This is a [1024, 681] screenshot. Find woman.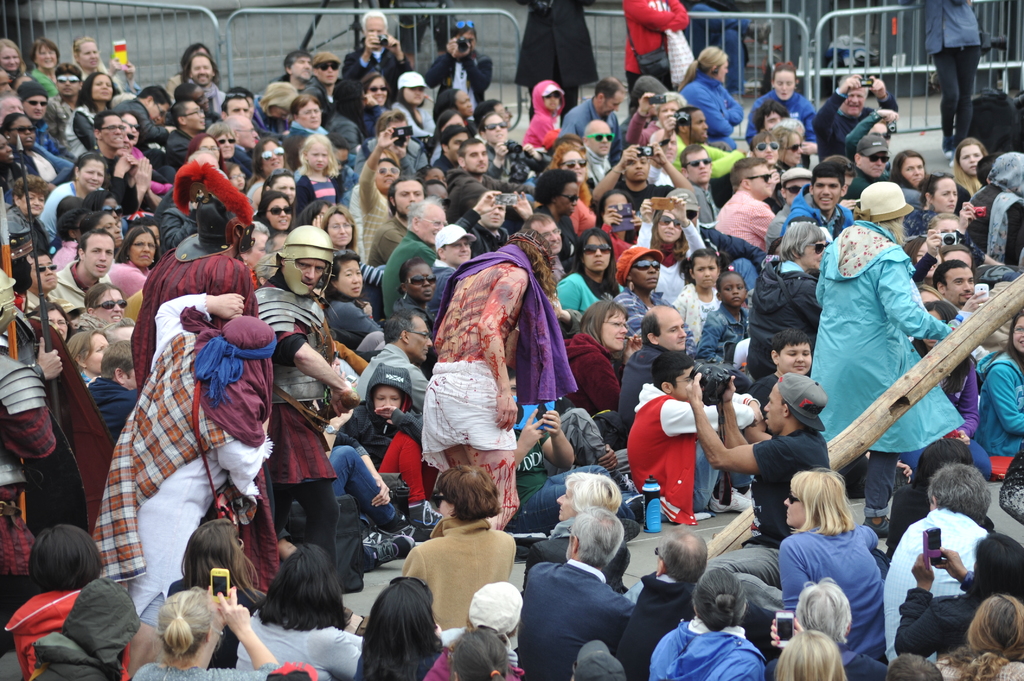
Bounding box: x1=106 y1=223 x2=156 y2=297.
